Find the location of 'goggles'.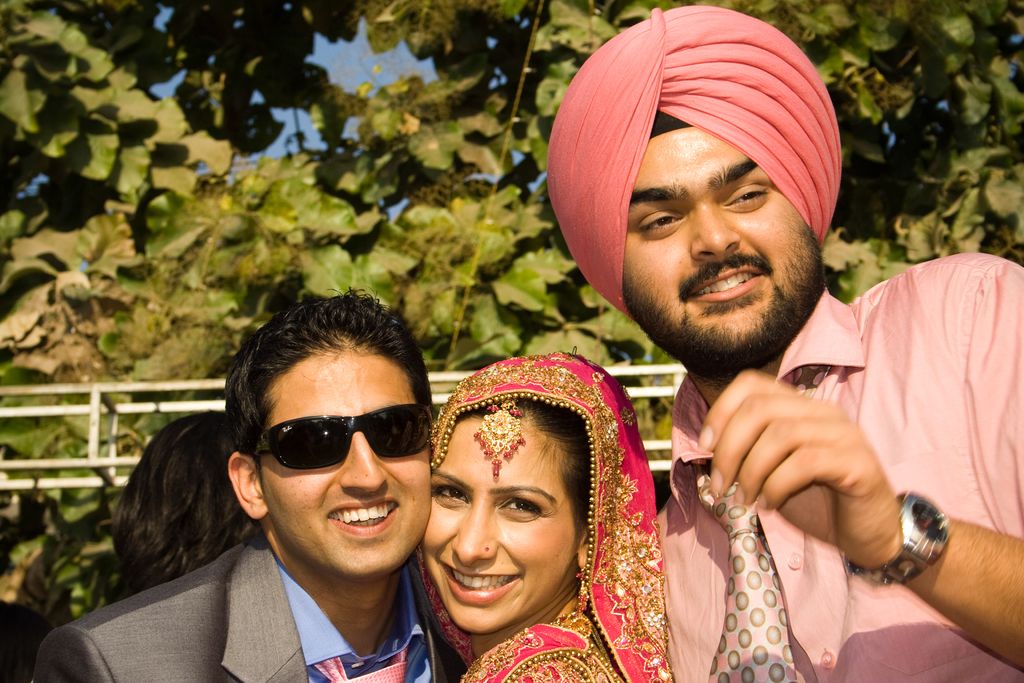
Location: detection(229, 402, 439, 473).
